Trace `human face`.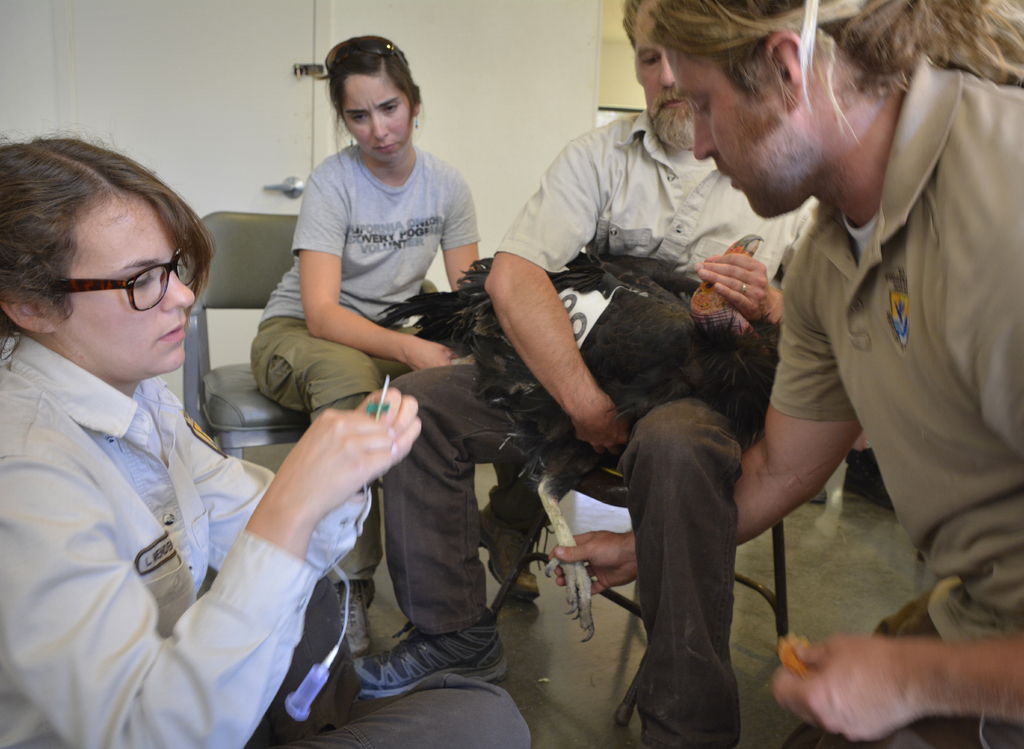
Traced to (x1=338, y1=70, x2=415, y2=161).
